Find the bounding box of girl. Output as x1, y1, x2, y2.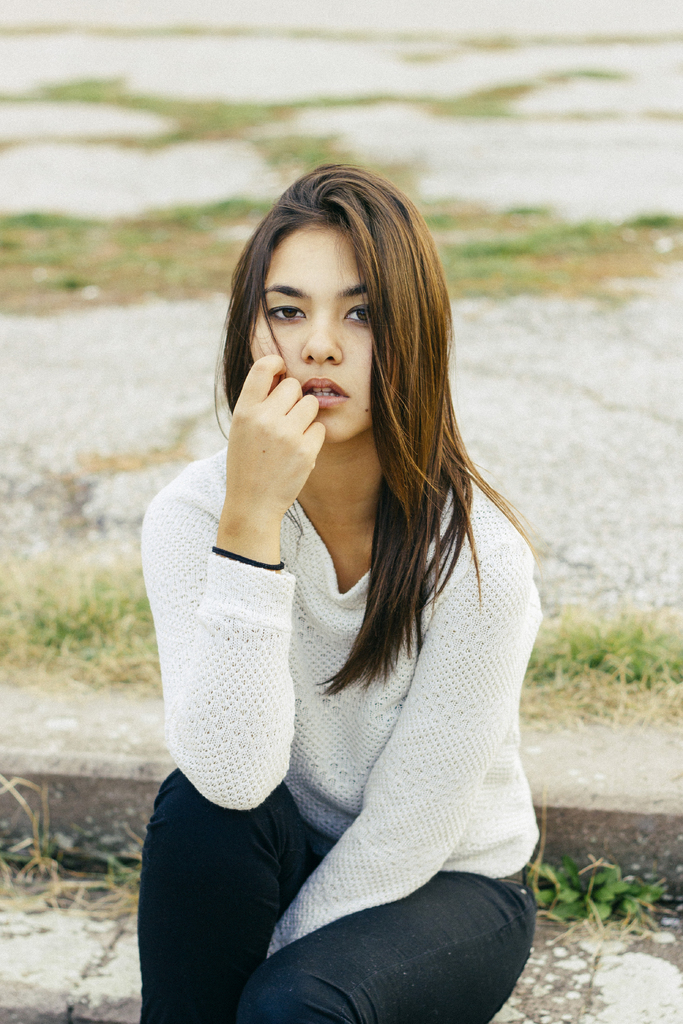
136, 159, 543, 1021.
